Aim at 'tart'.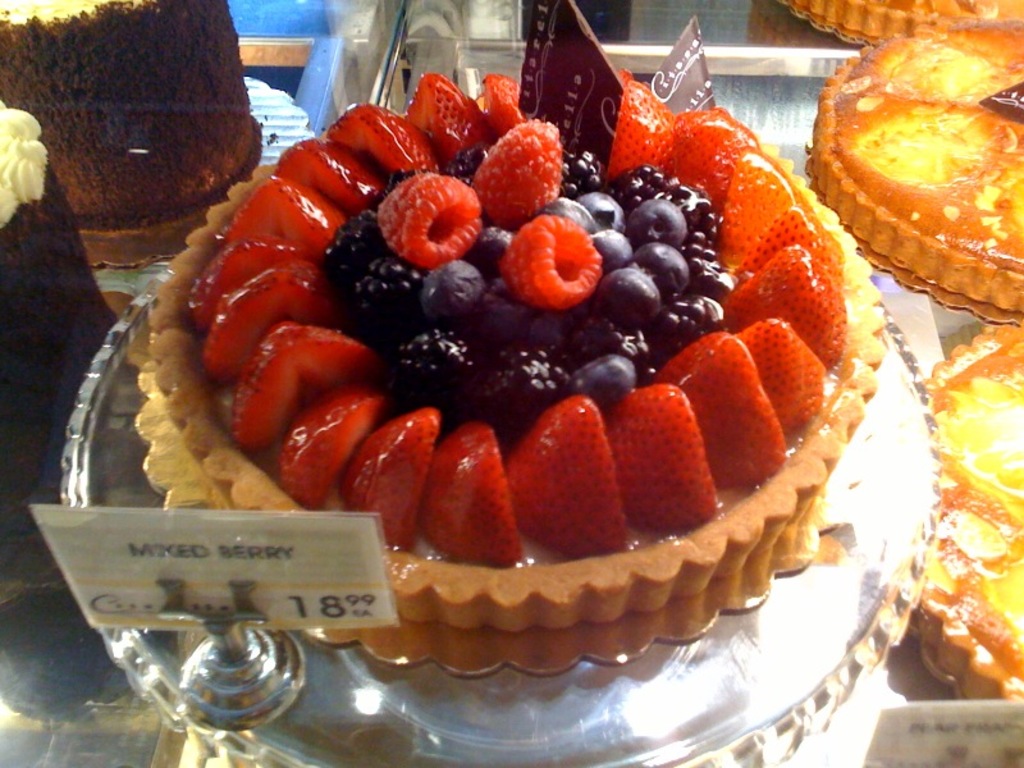
Aimed at [801, 15, 1023, 330].
